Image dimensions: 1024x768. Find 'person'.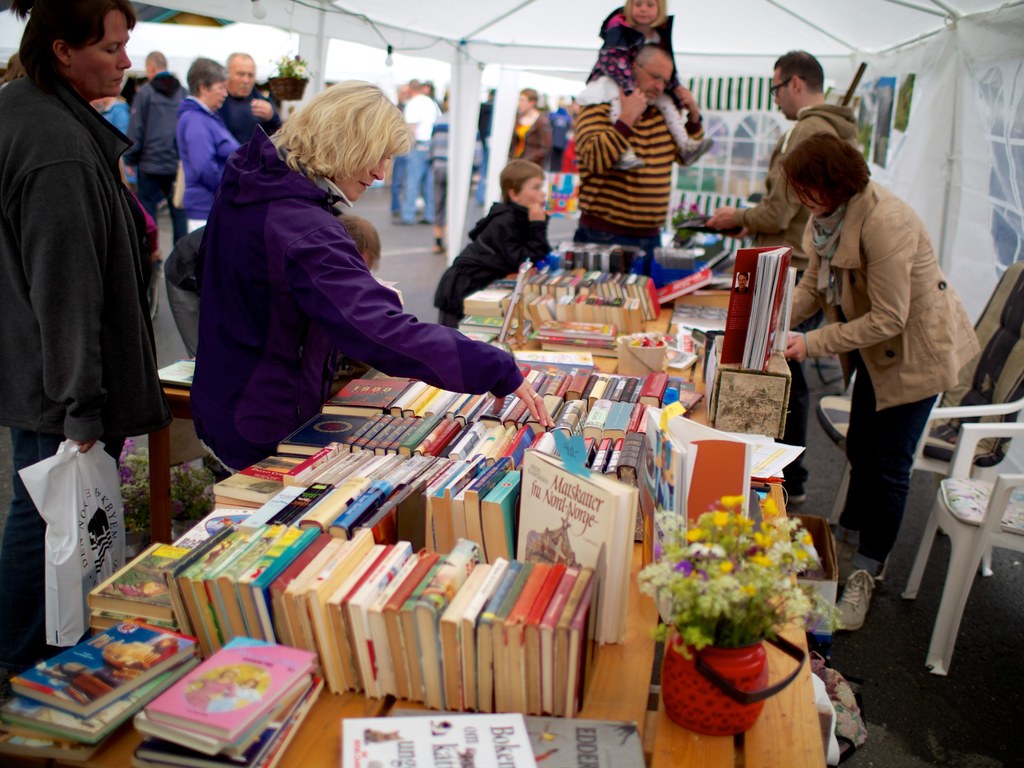
(769,126,984,596).
